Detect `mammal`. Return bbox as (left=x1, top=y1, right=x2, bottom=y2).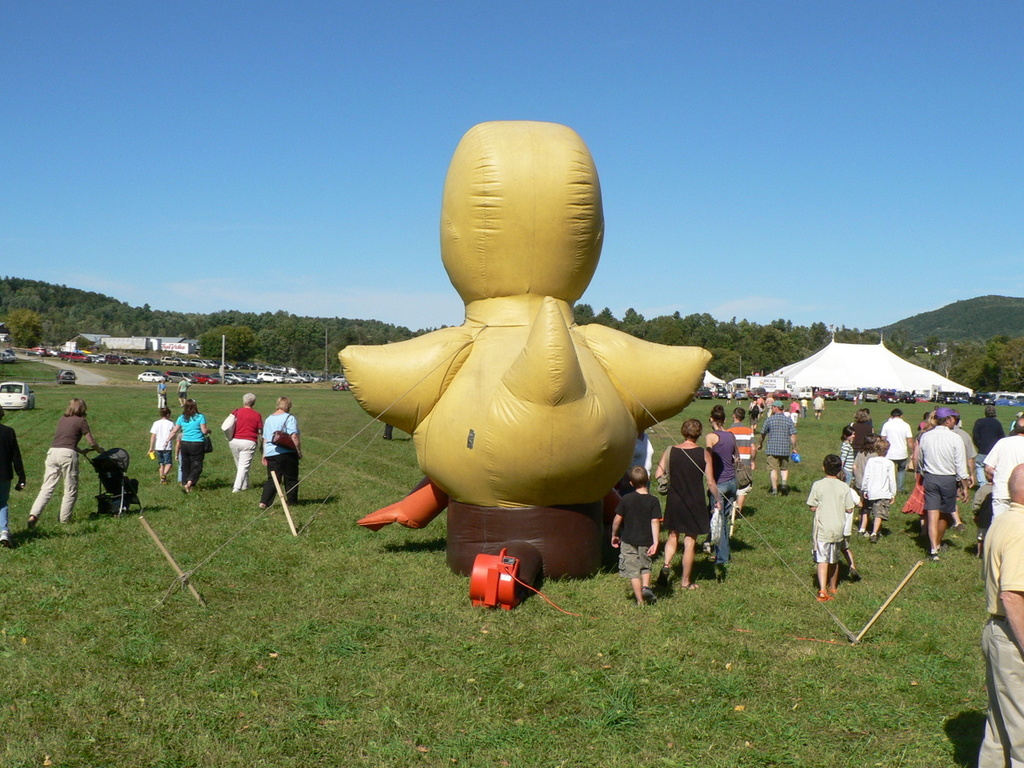
(left=154, top=381, right=170, bottom=410).
